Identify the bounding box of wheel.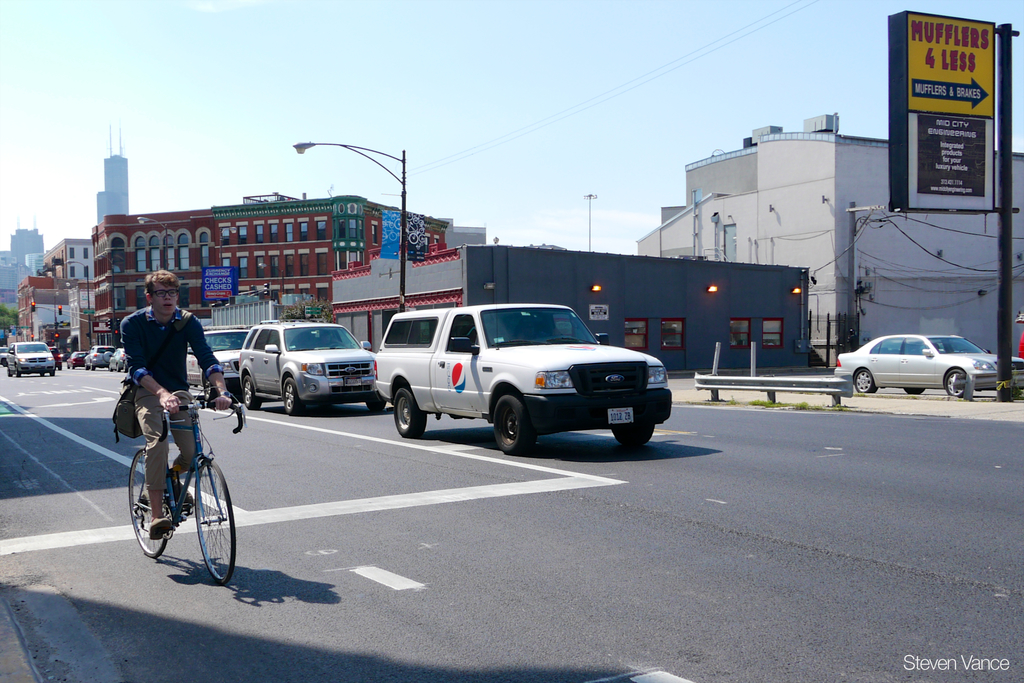
{"left": 104, "top": 350, "right": 113, "bottom": 363}.
